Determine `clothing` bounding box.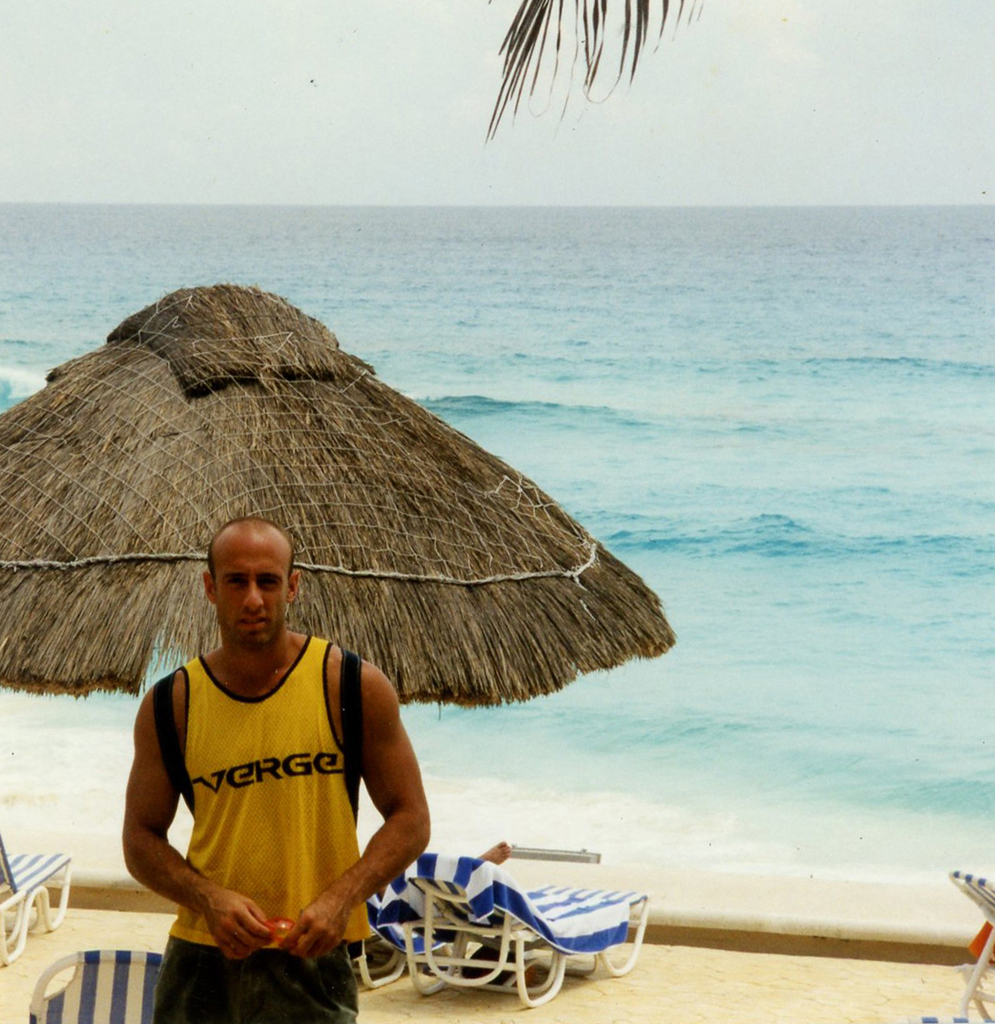
Determined: 153,626,374,1023.
